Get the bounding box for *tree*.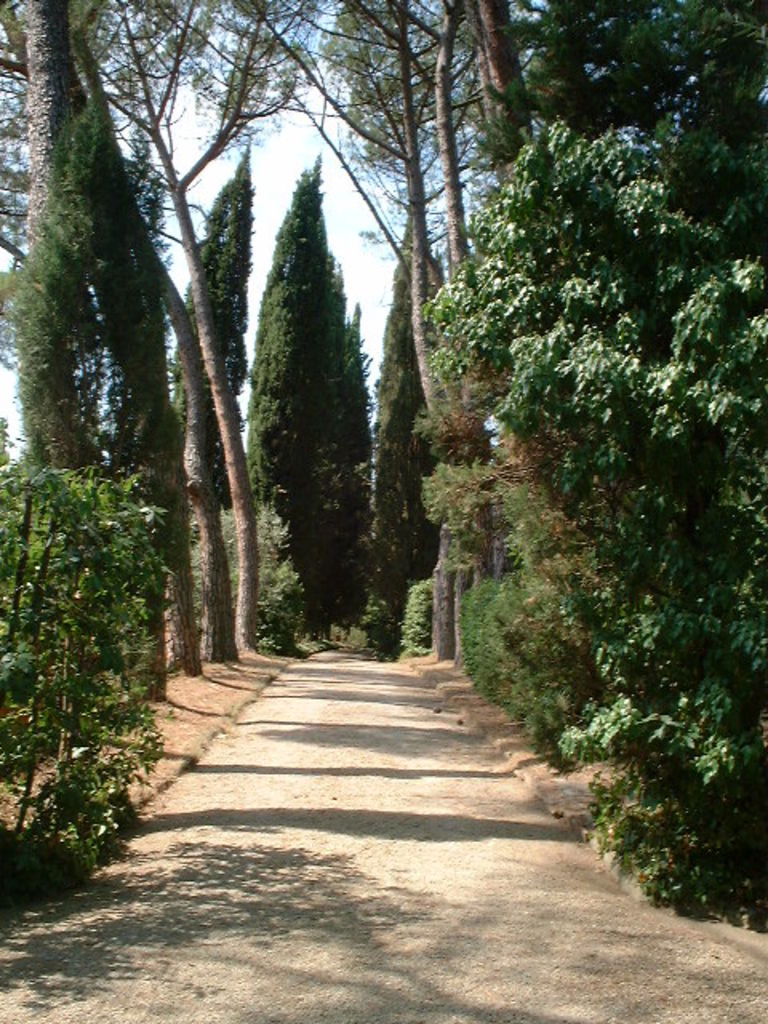
left=0, top=0, right=766, bottom=678.
